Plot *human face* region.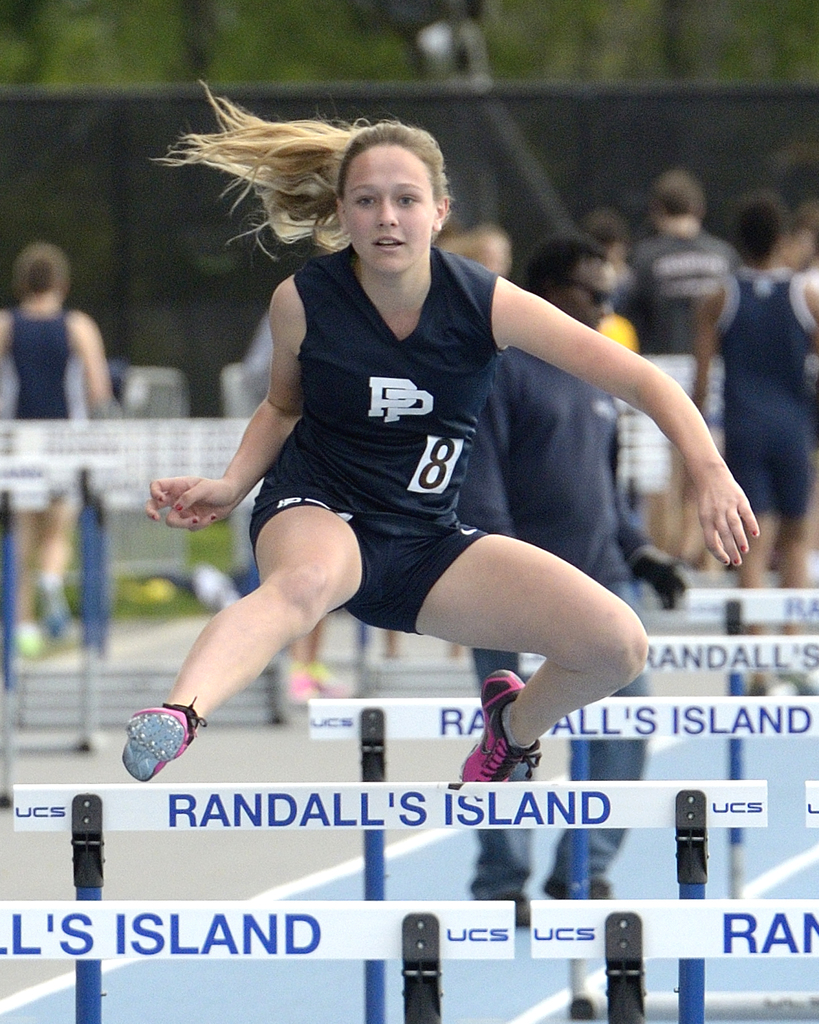
Plotted at bbox=[345, 145, 430, 276].
